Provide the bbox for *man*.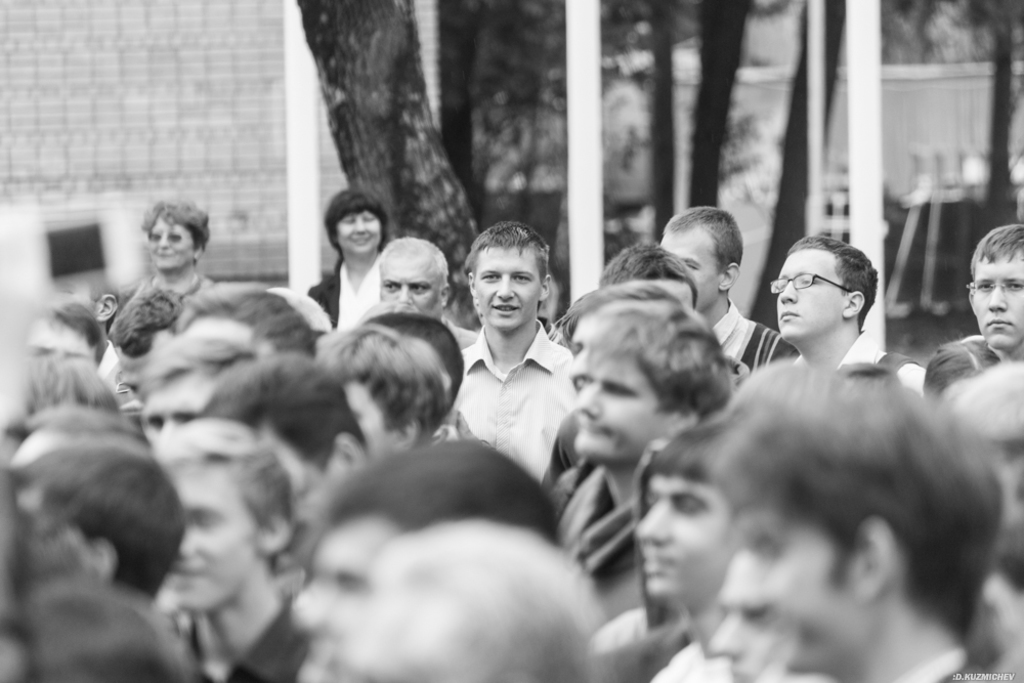
(left=420, top=231, right=597, bottom=525).
